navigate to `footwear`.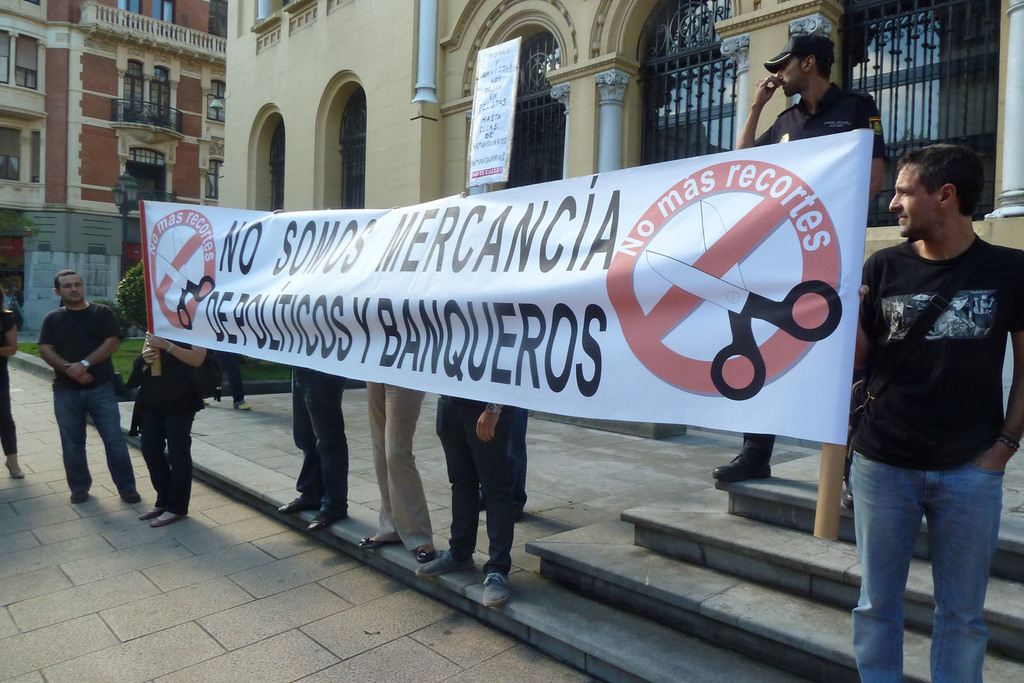
Navigation target: x1=710, y1=452, x2=771, y2=482.
